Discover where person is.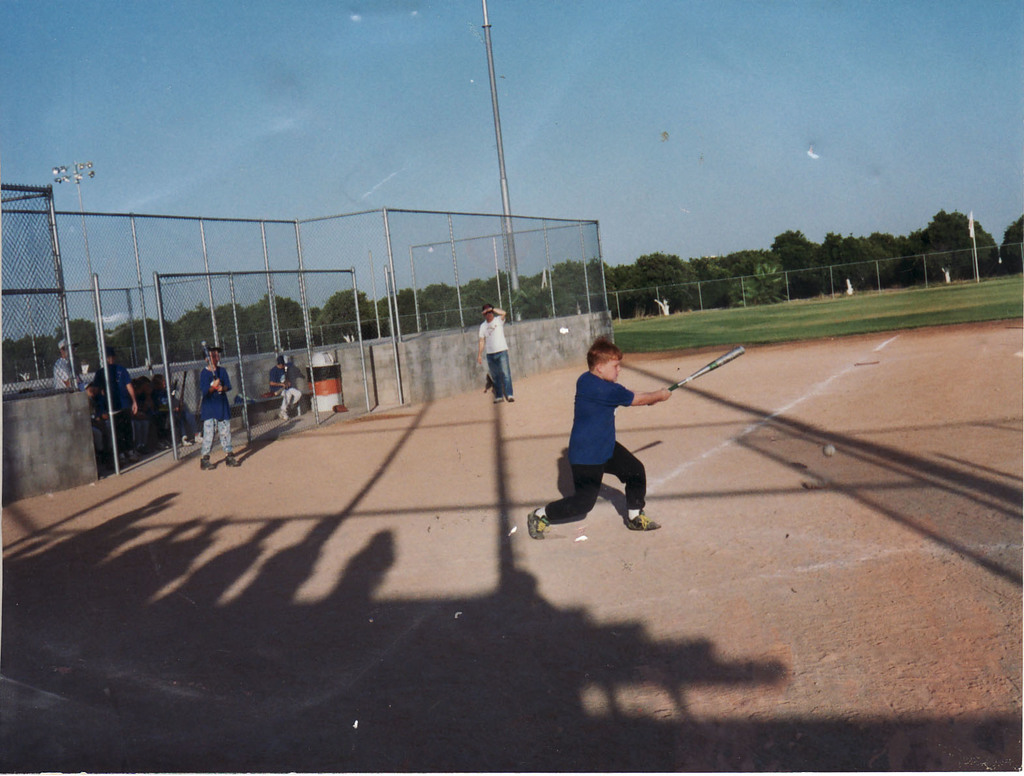
Discovered at {"left": 53, "top": 340, "right": 79, "bottom": 387}.
